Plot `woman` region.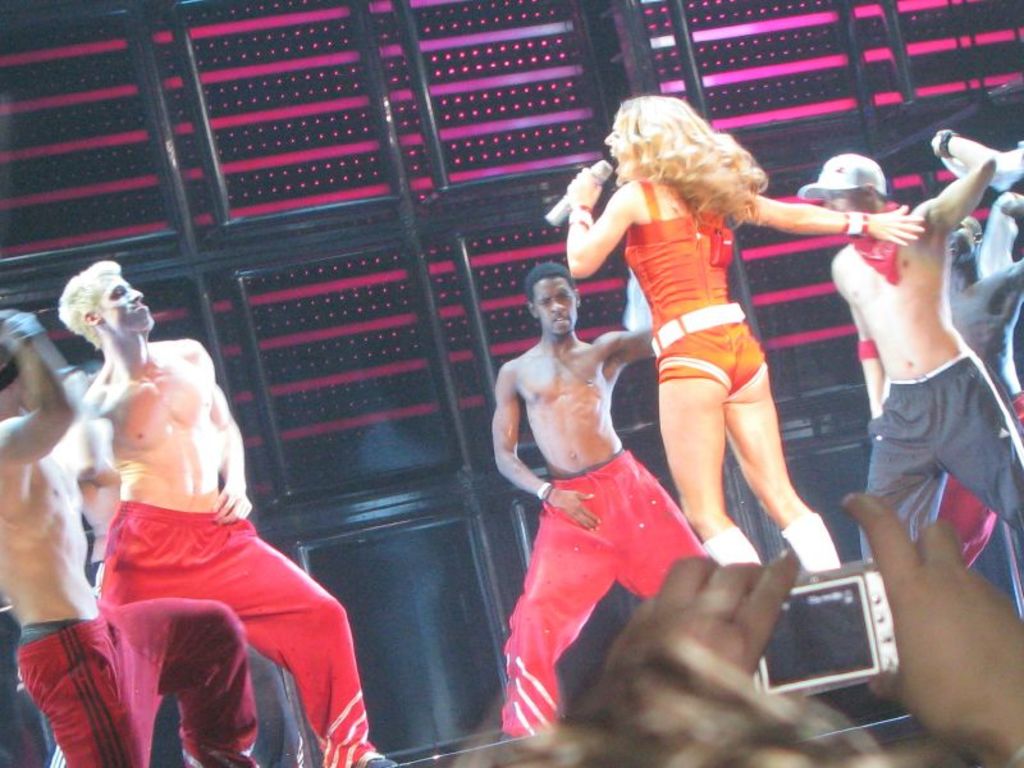
Plotted at 559 100 940 581.
